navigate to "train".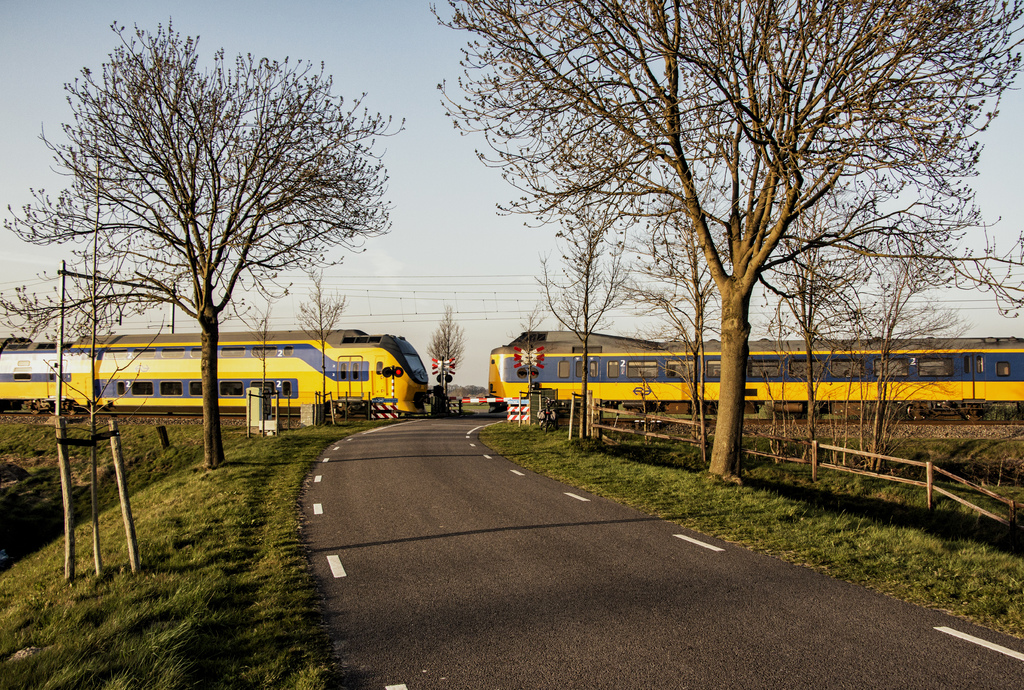
Navigation target: select_region(0, 320, 428, 418).
